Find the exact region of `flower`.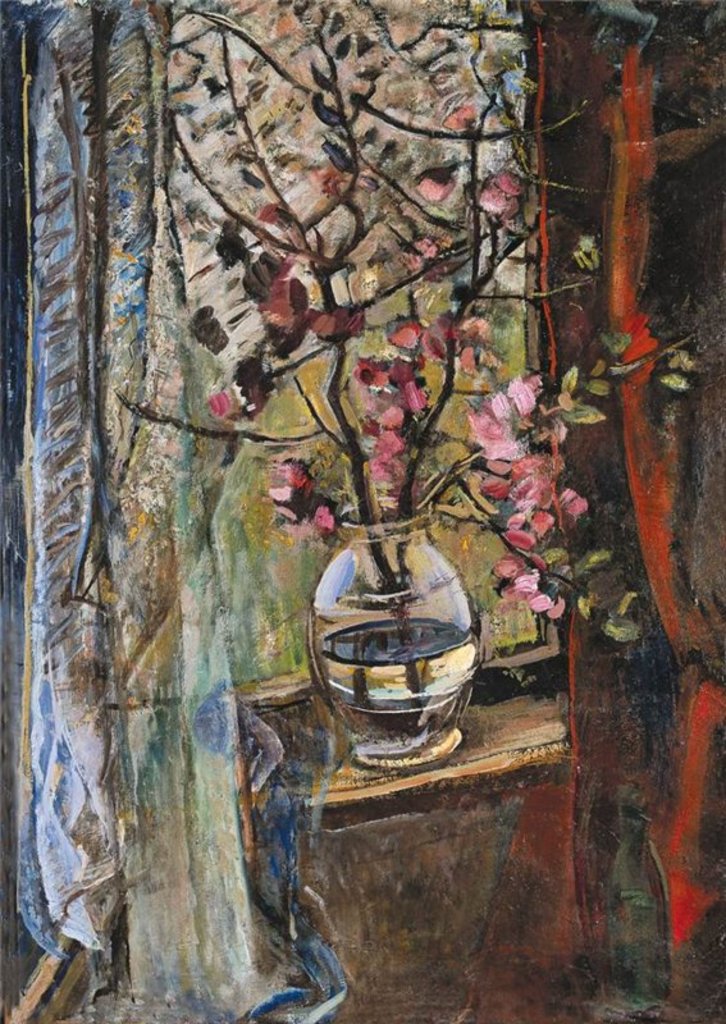
Exact region: 415:168:456:201.
